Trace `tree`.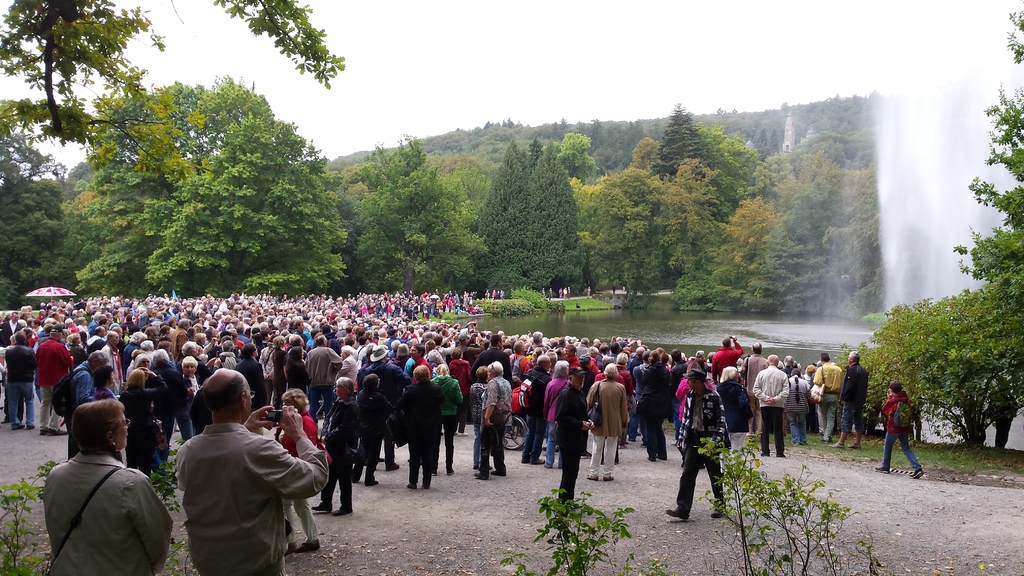
Traced to 641:101:714:172.
